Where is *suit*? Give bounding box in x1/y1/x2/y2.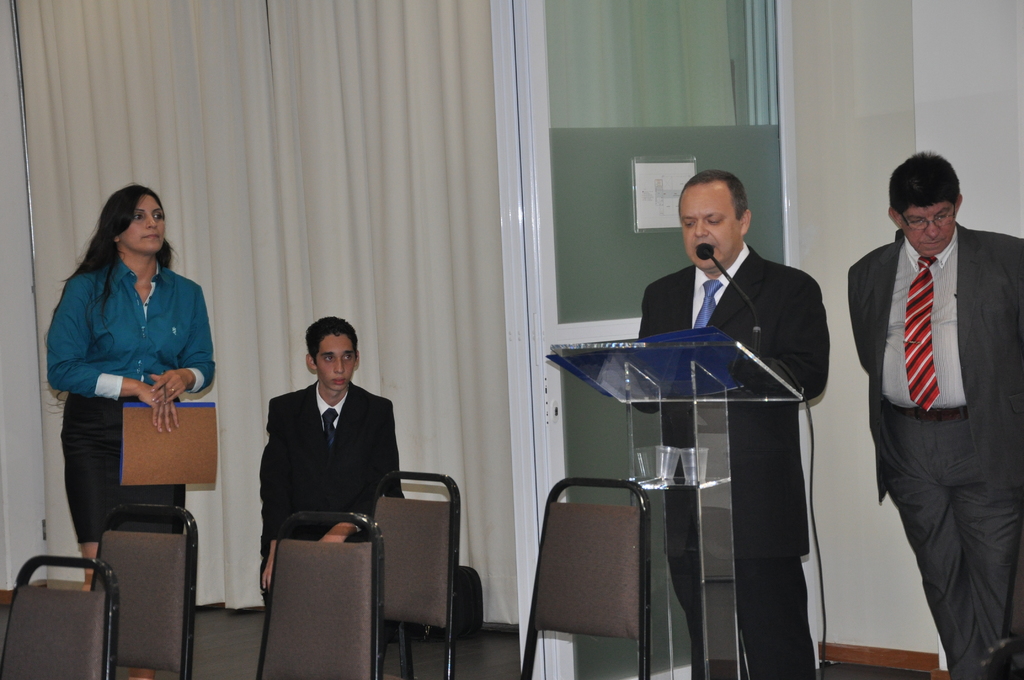
250/331/413/574.
